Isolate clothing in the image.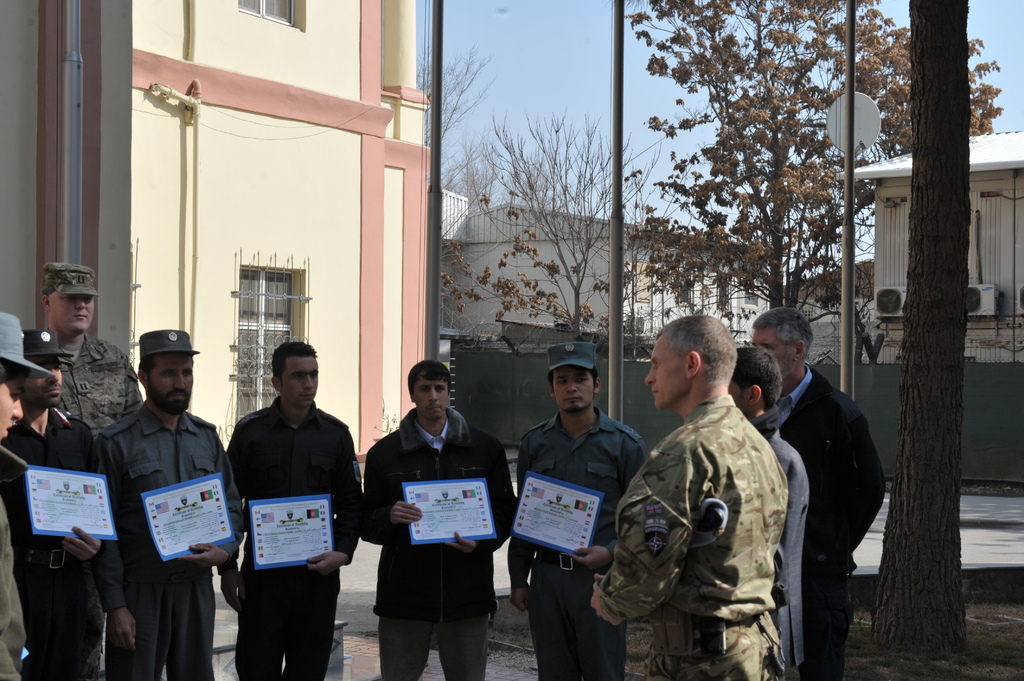
Isolated region: pyautogui.locateOnScreen(601, 391, 792, 680).
